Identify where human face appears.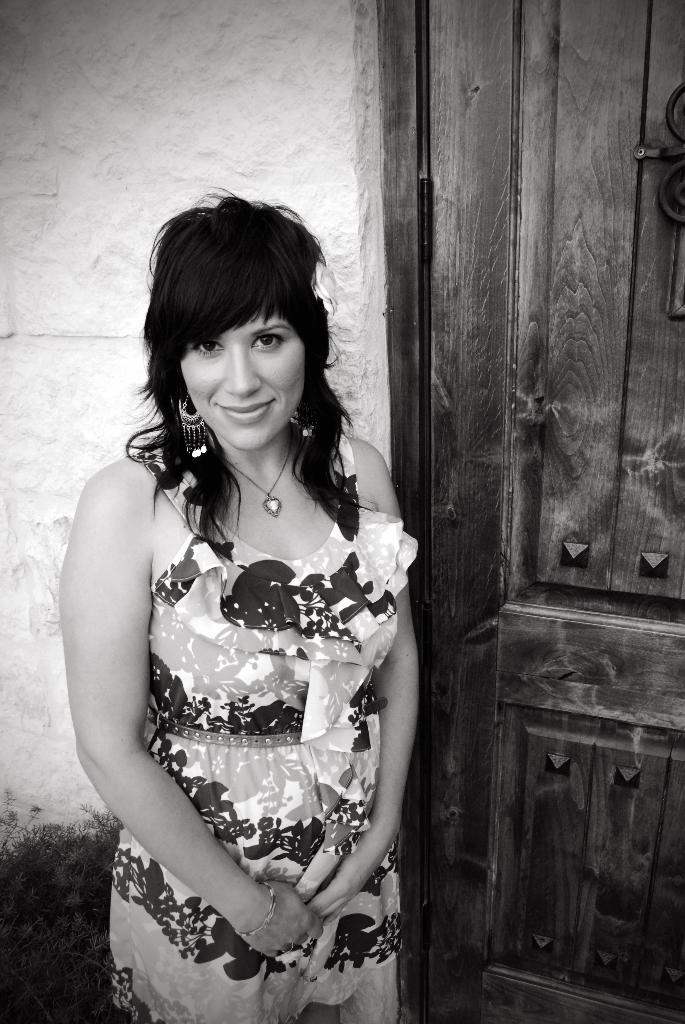
Appears at select_region(182, 316, 304, 447).
